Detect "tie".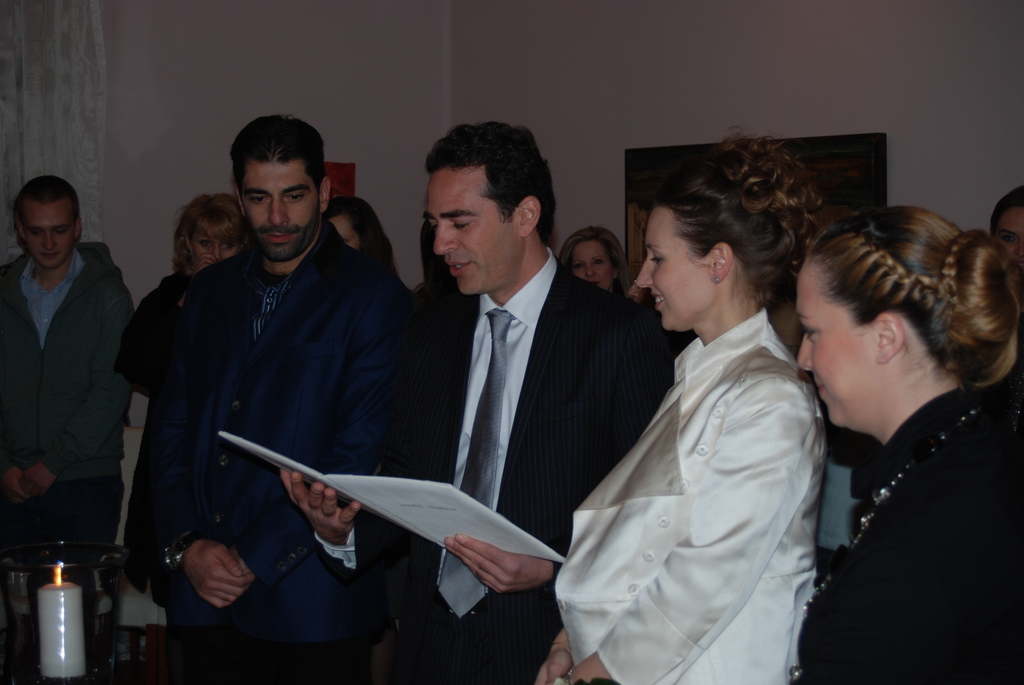
Detected at [left=435, top=305, right=514, bottom=622].
